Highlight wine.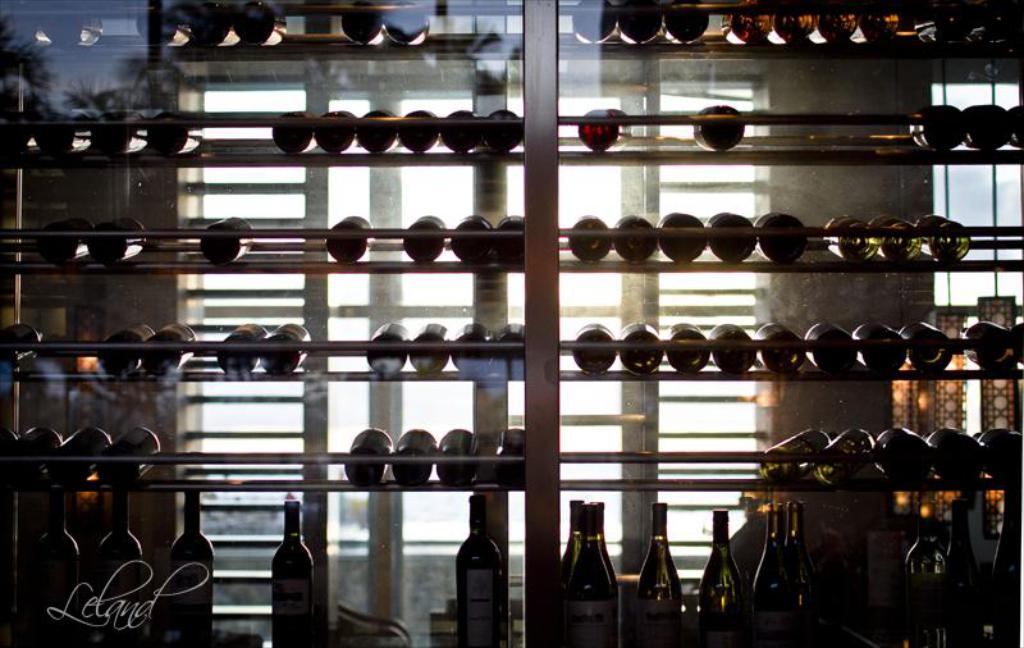
Highlighted region: [left=876, top=428, right=937, bottom=480].
